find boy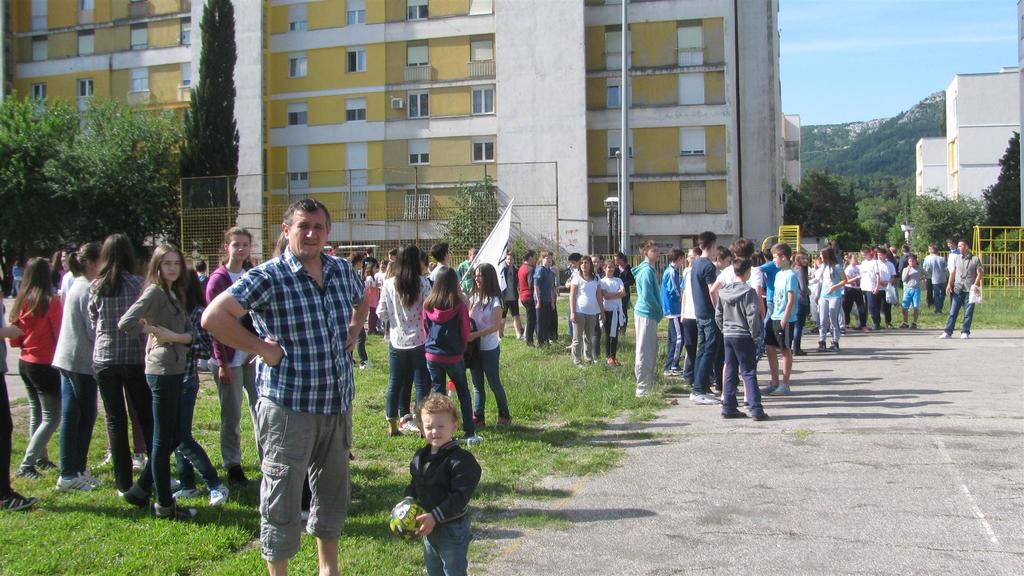
l=927, t=244, r=947, b=313
